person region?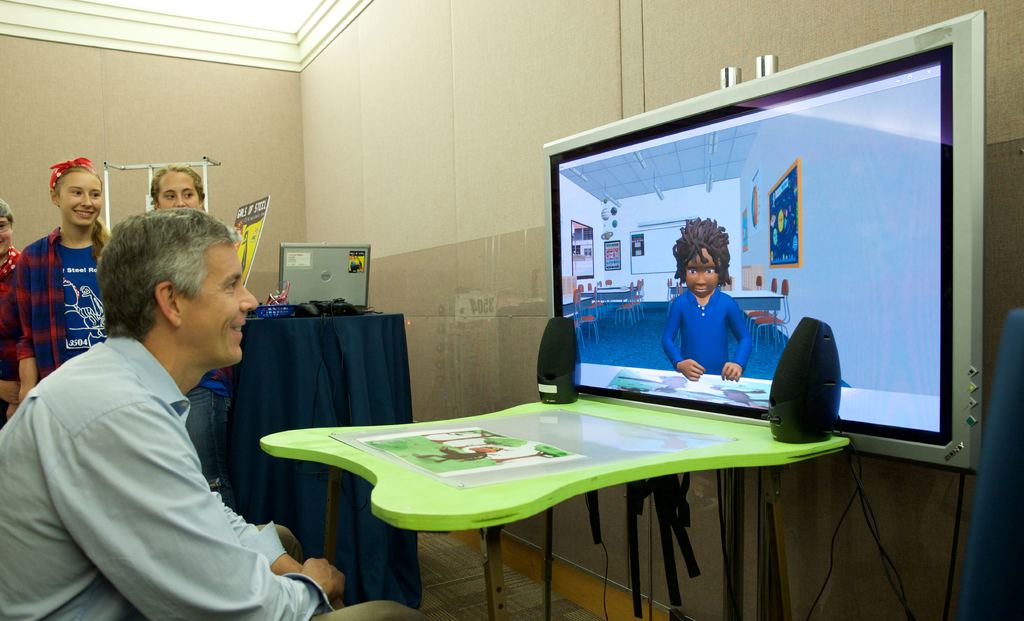
left=662, top=216, right=754, bottom=382
